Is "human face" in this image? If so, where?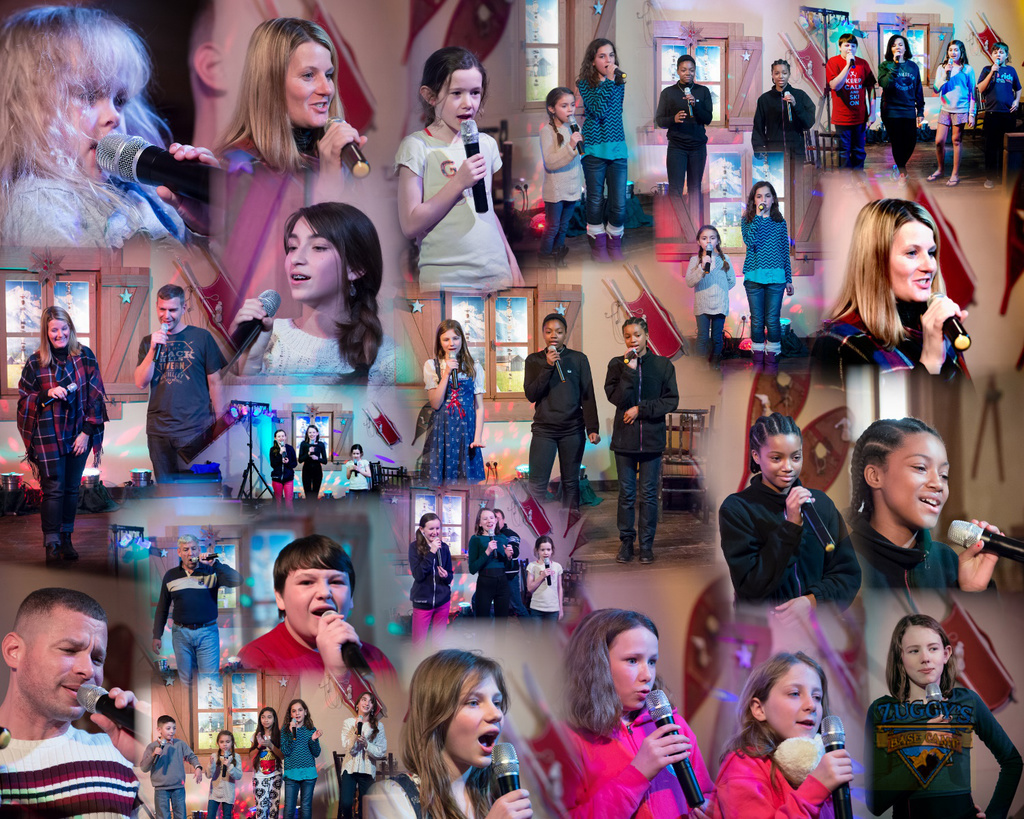
Yes, at <region>160, 299, 182, 333</region>.
